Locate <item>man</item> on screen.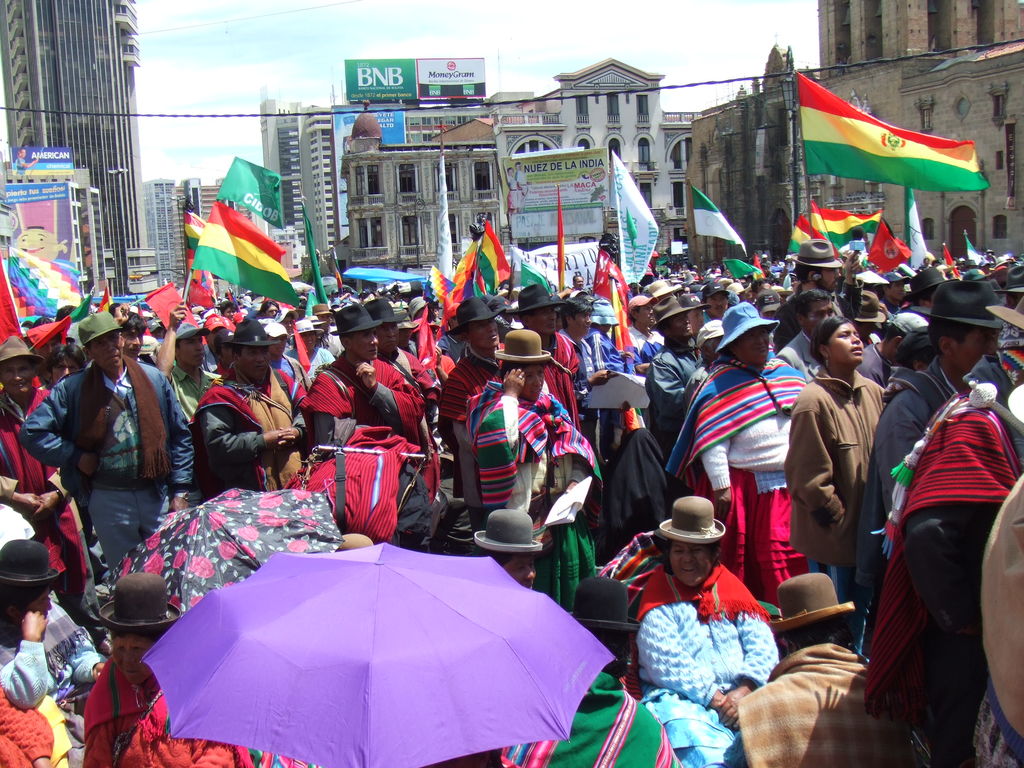
On screen at 0,336,113,651.
